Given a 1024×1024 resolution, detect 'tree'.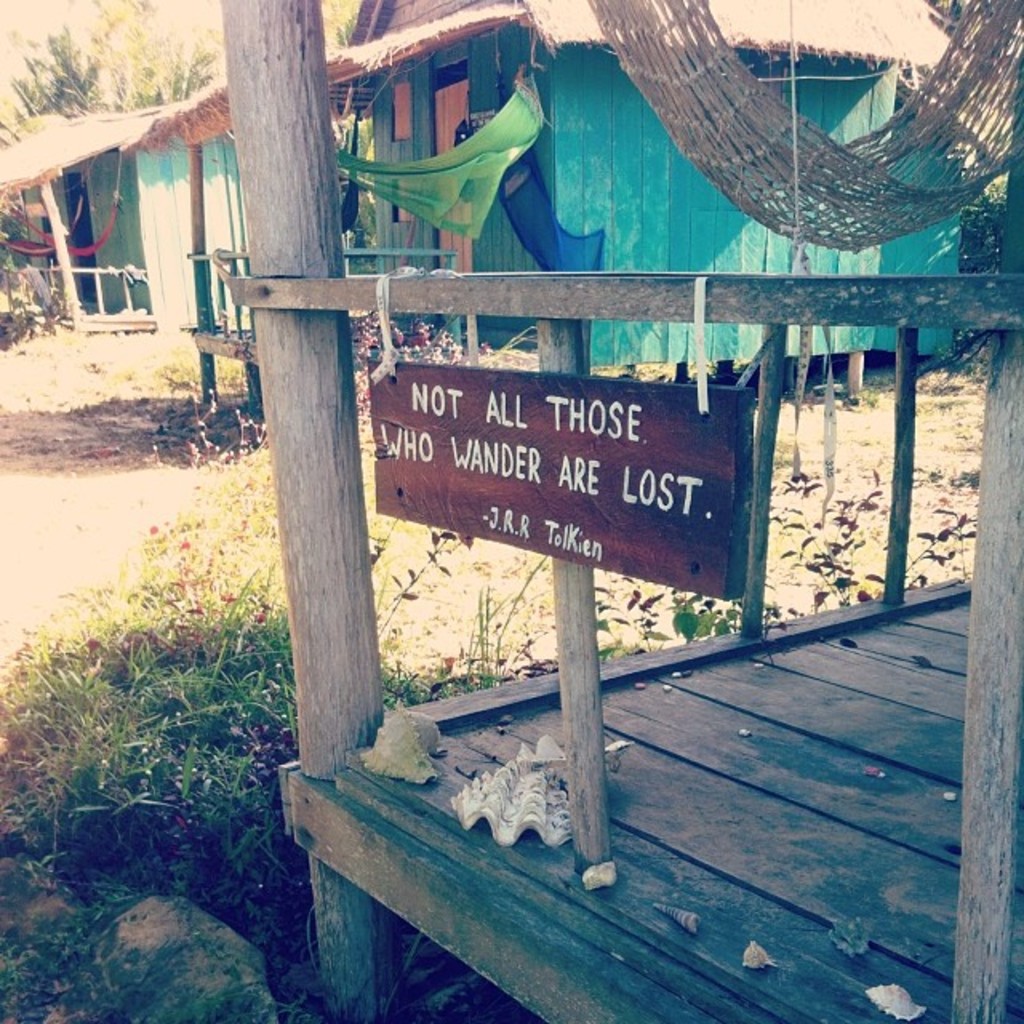
(x1=219, y1=0, x2=365, y2=1022).
